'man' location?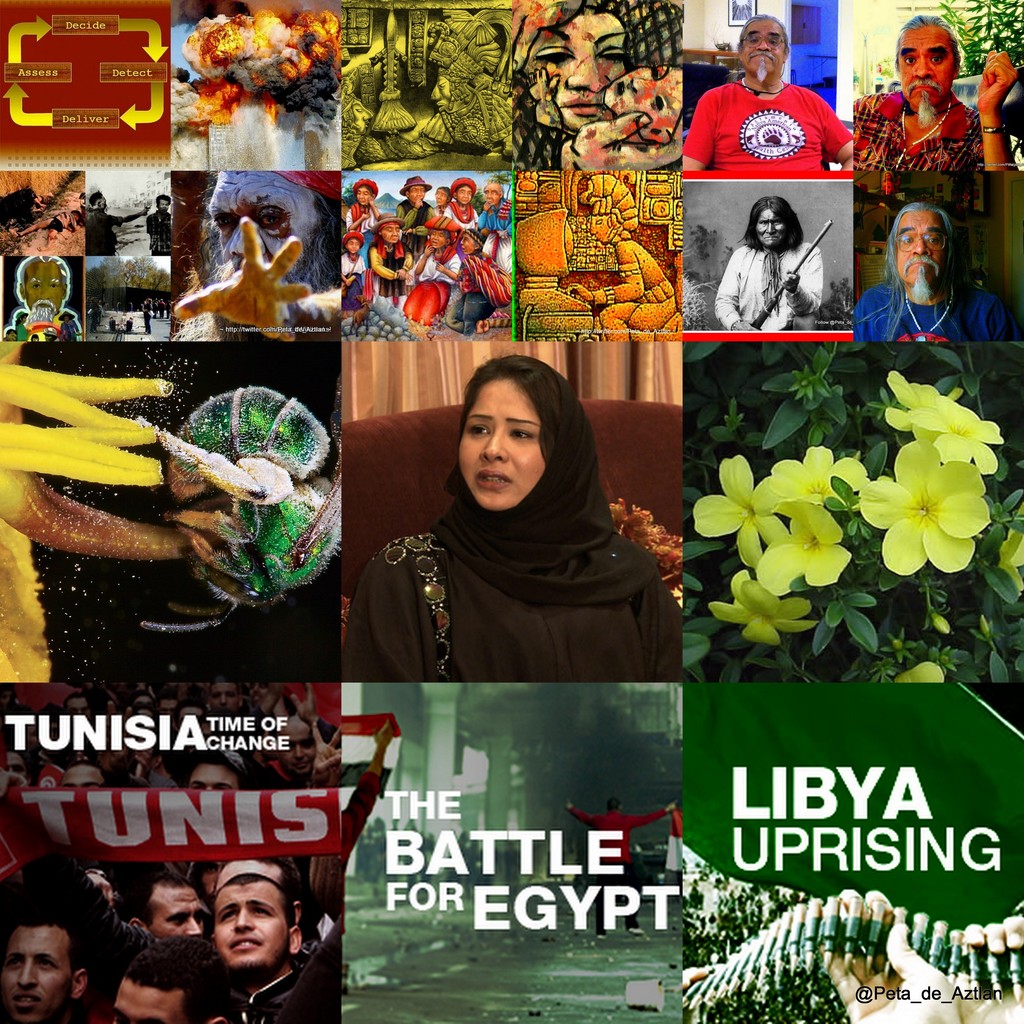
x1=273, y1=722, x2=323, y2=783
